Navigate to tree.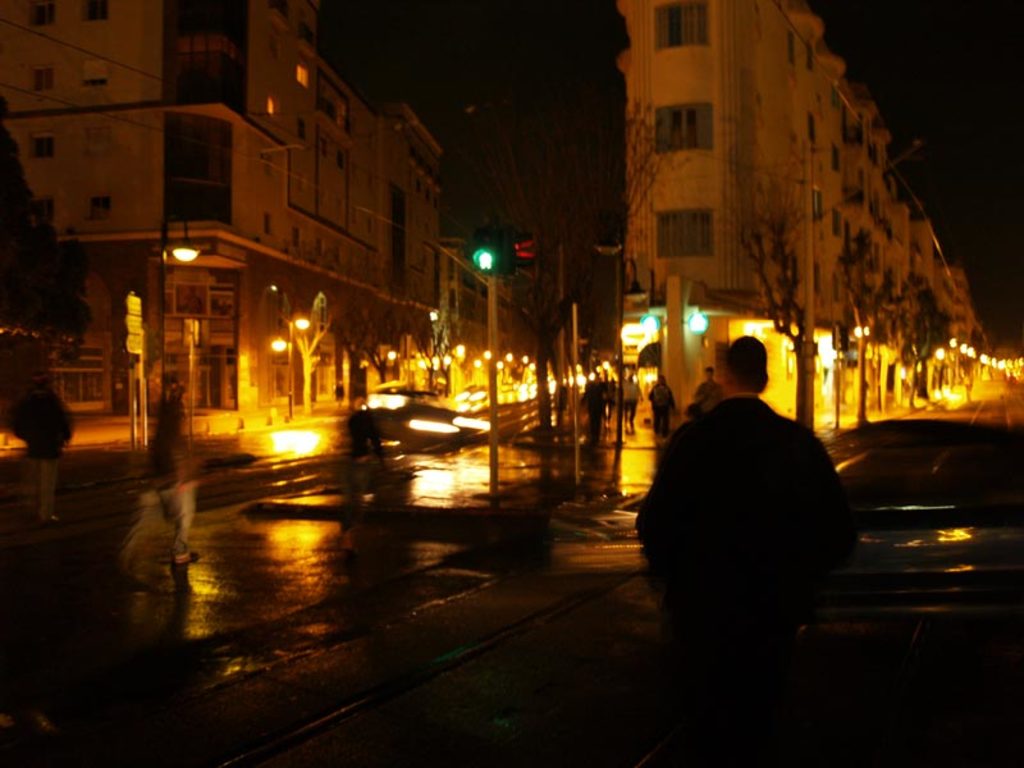
Navigation target: [899,276,947,406].
